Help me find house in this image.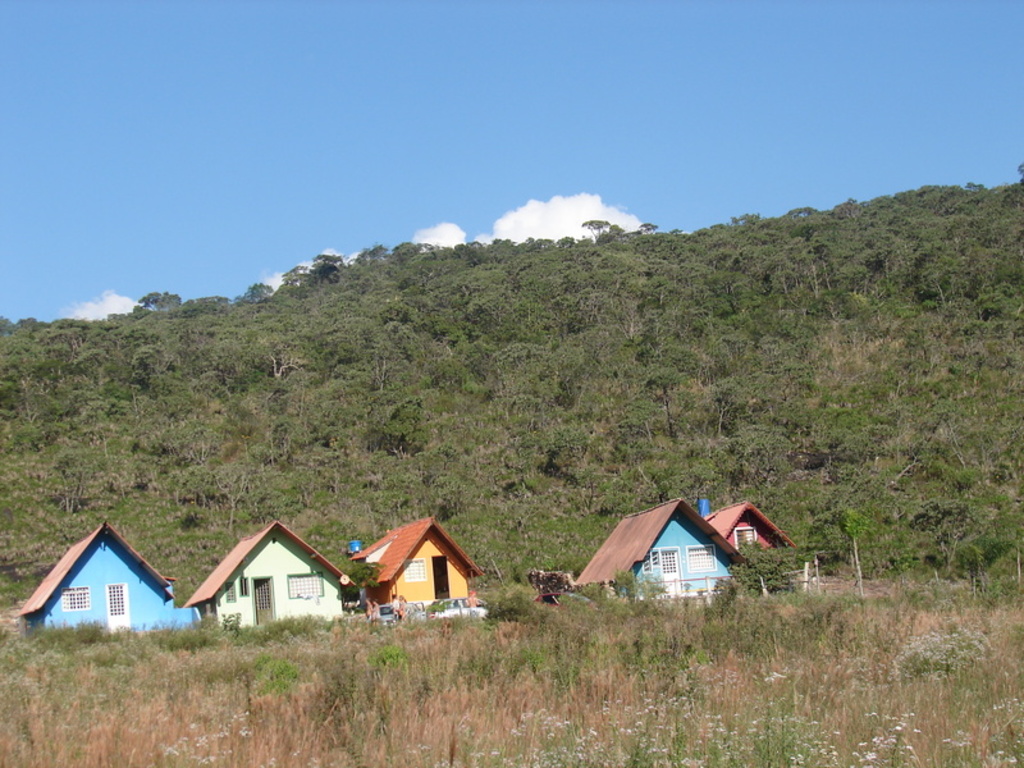
Found it: <bbox>17, 515, 173, 652</bbox>.
